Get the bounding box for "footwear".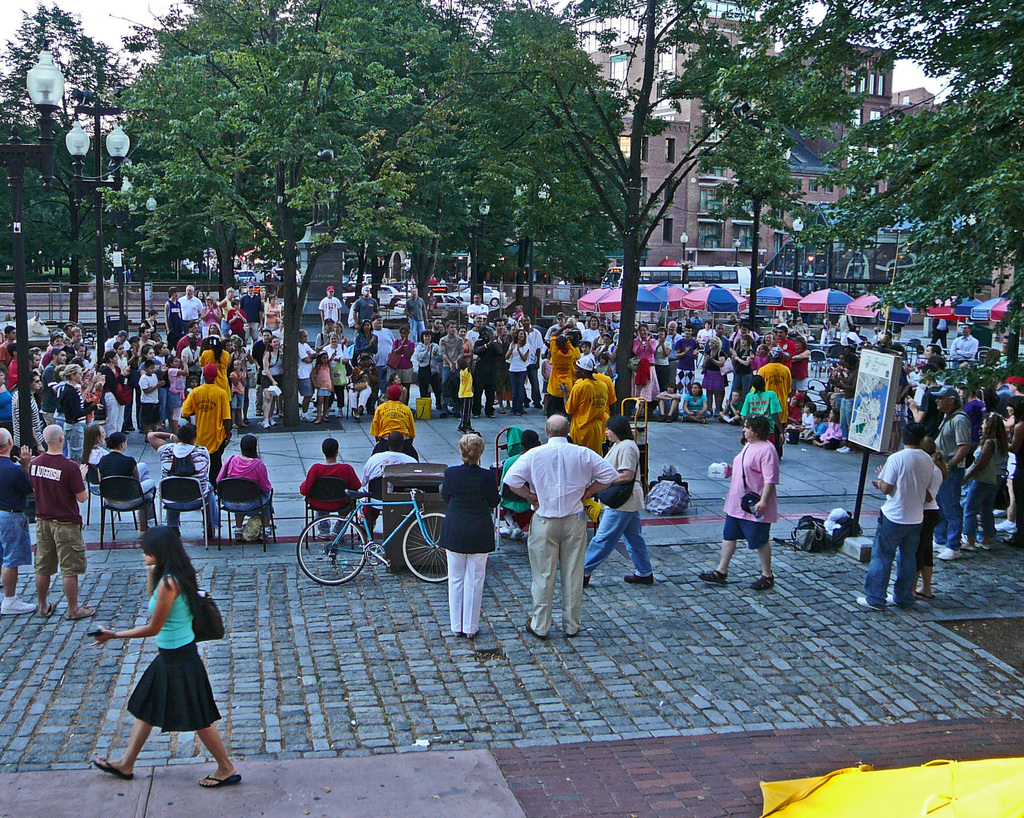
0:597:39:614.
